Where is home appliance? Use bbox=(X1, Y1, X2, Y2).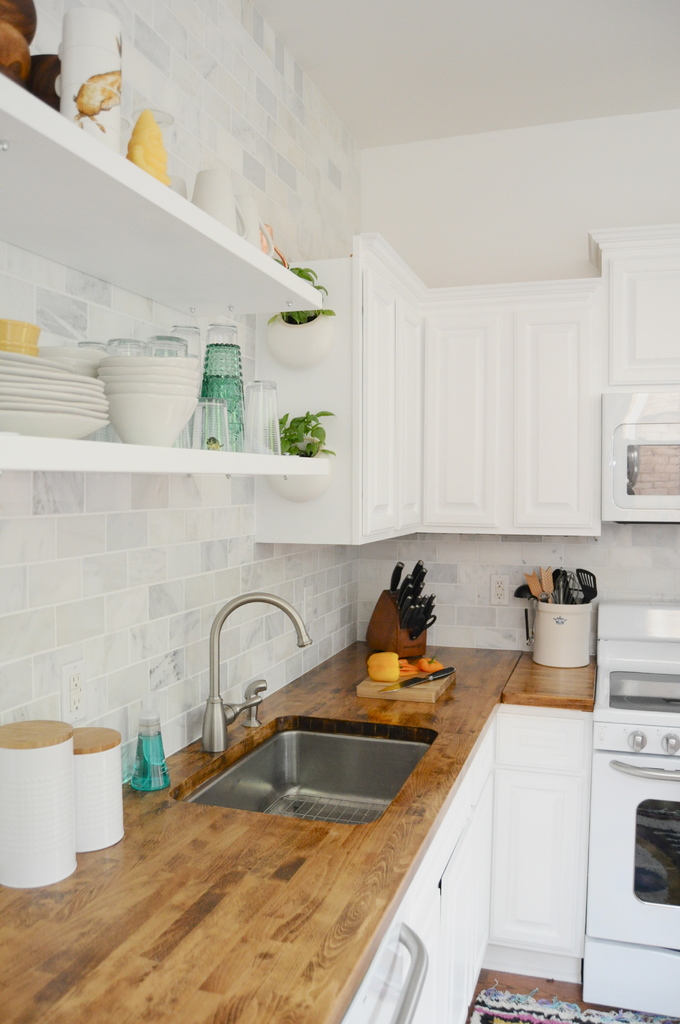
bbox=(592, 598, 679, 753).
